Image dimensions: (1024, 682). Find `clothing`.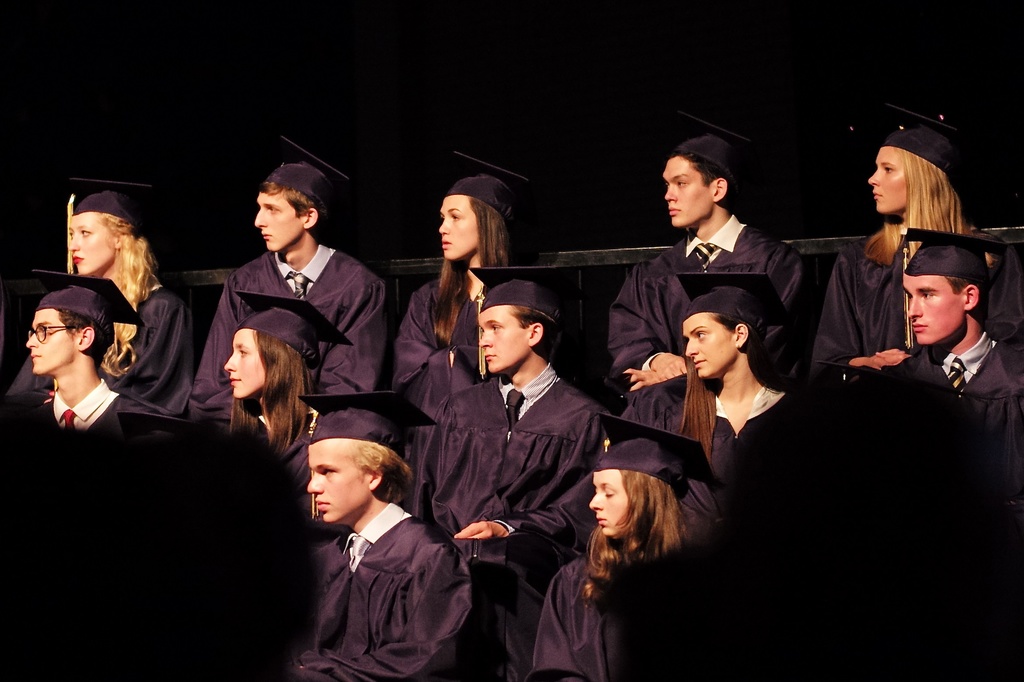
detection(608, 207, 794, 408).
